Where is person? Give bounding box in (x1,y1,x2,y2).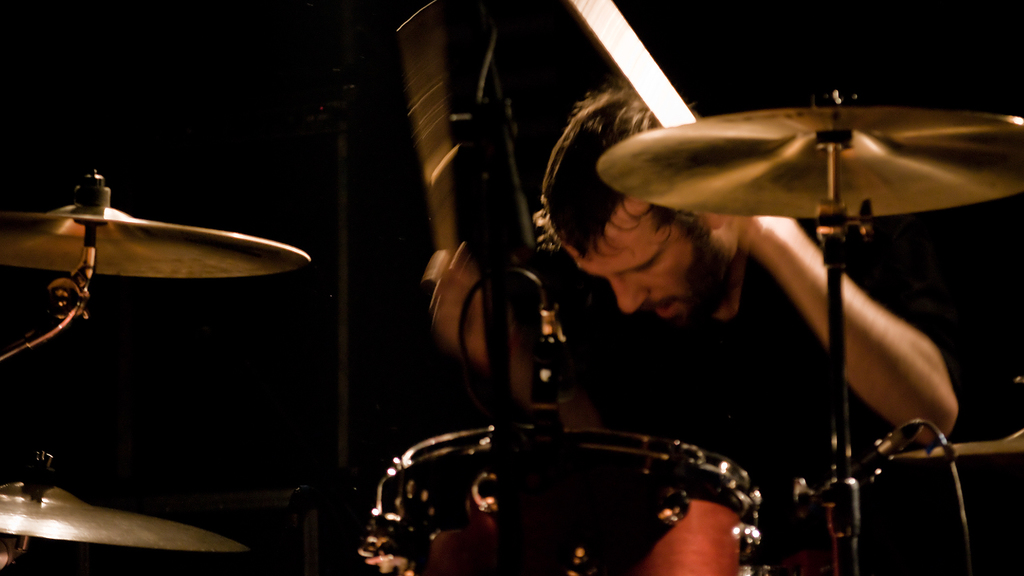
(452,68,978,555).
